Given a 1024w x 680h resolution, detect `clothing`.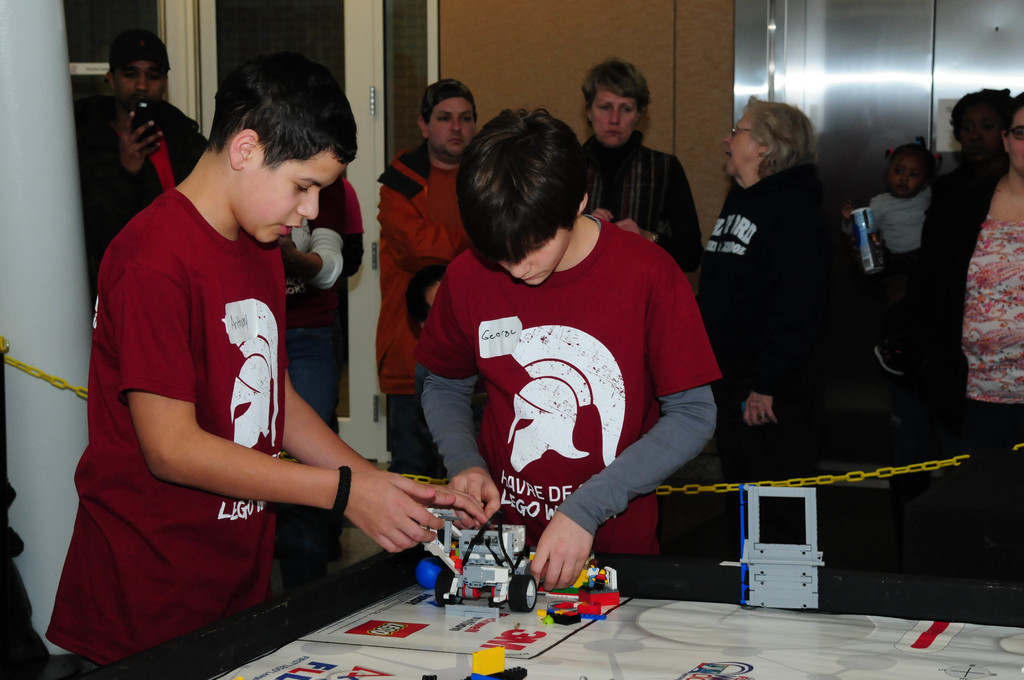
detection(81, 92, 211, 285).
